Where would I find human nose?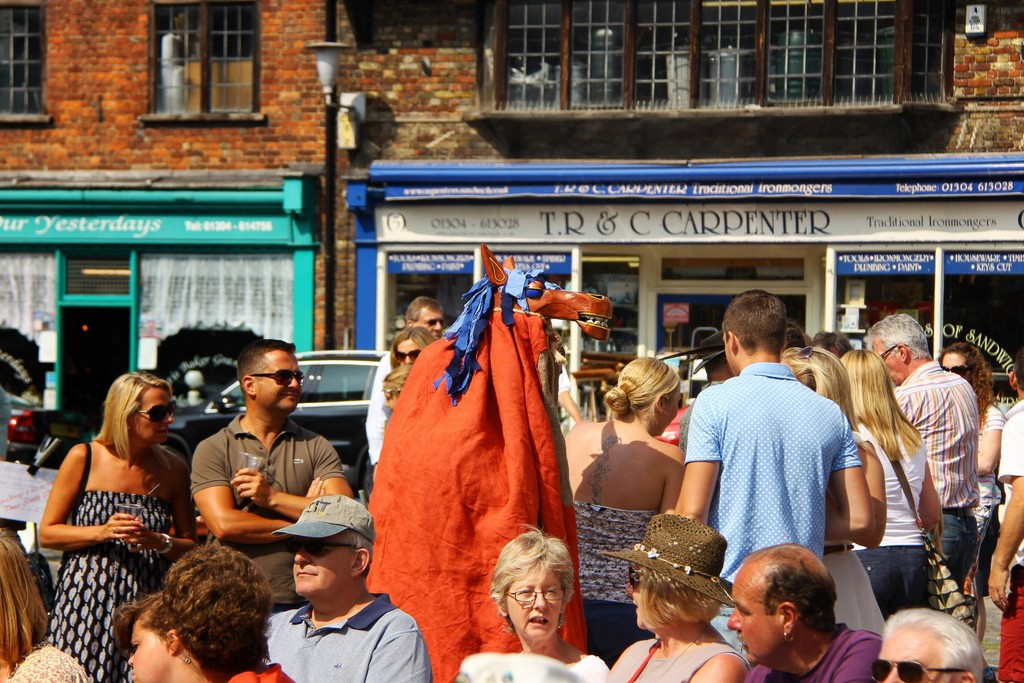
At bbox=[726, 609, 737, 630].
